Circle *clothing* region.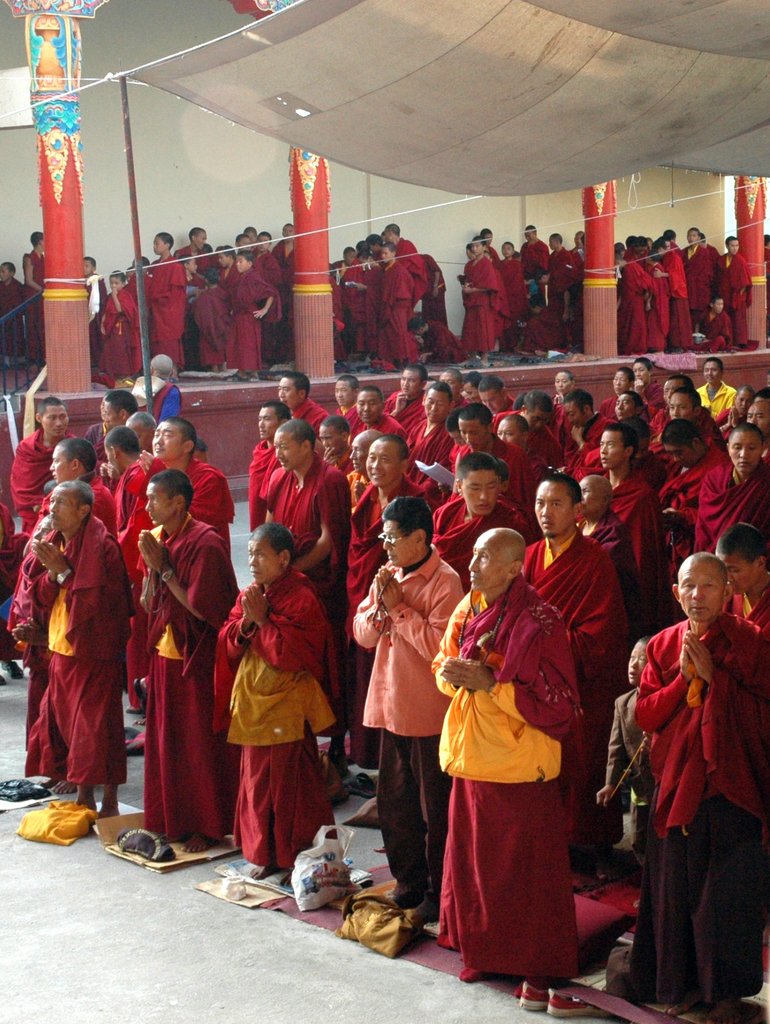
Region: <bbox>591, 509, 650, 634</bbox>.
